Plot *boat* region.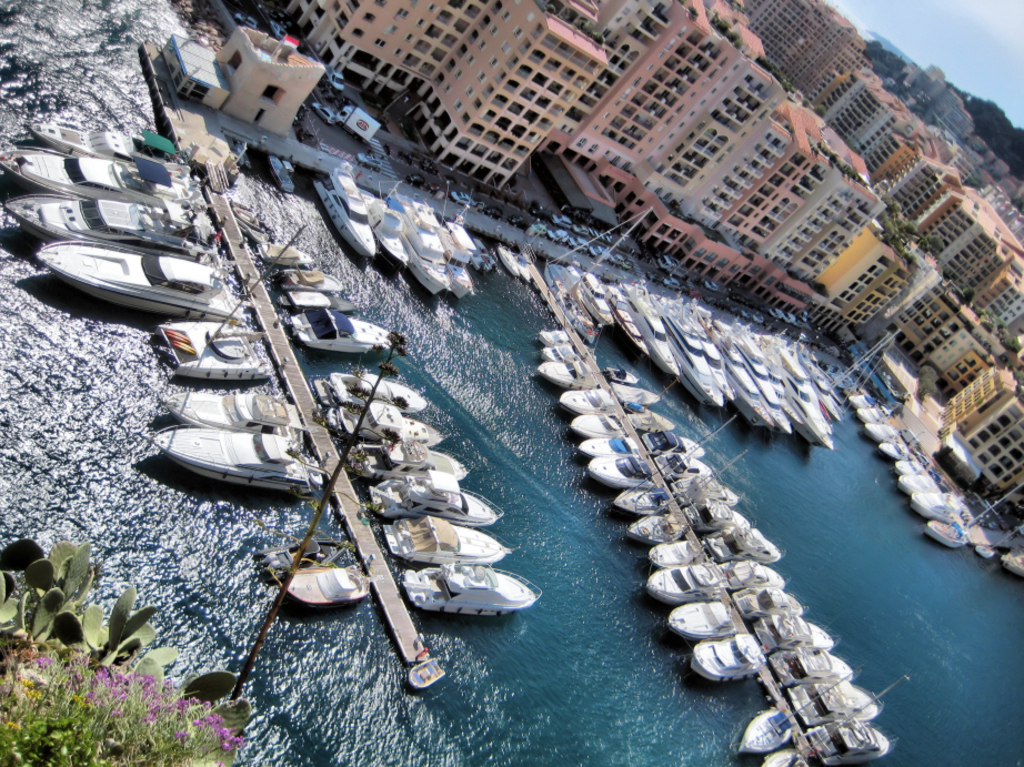
Plotted at detection(641, 430, 693, 461).
